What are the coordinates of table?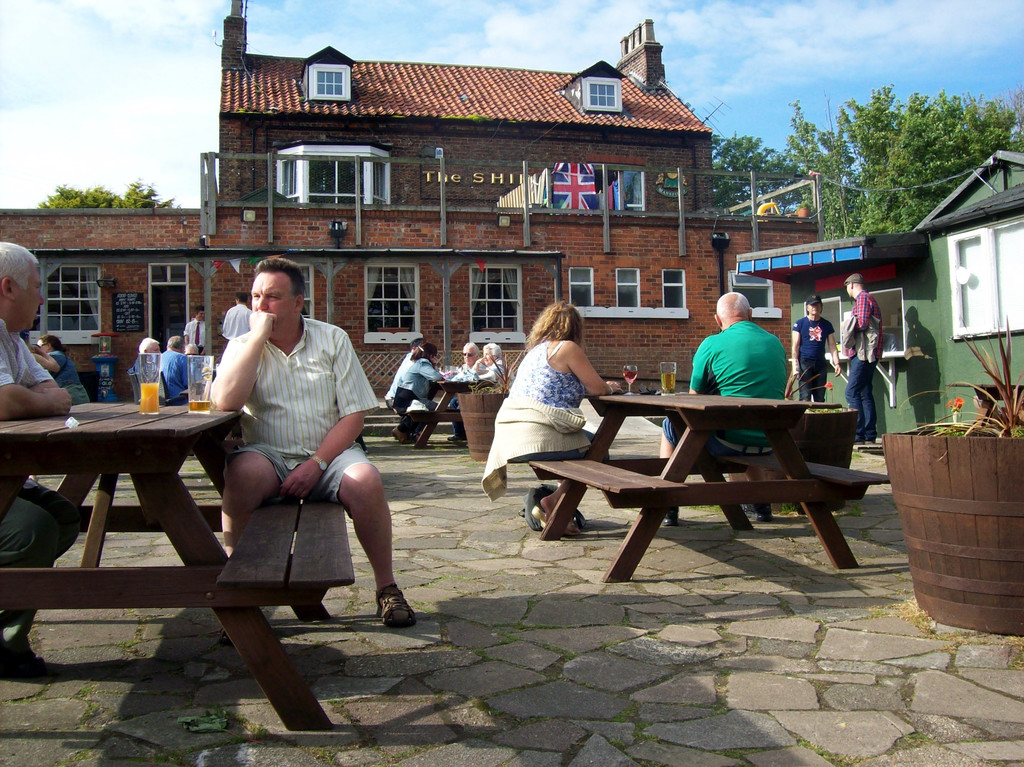
[left=534, top=385, right=860, bottom=587].
